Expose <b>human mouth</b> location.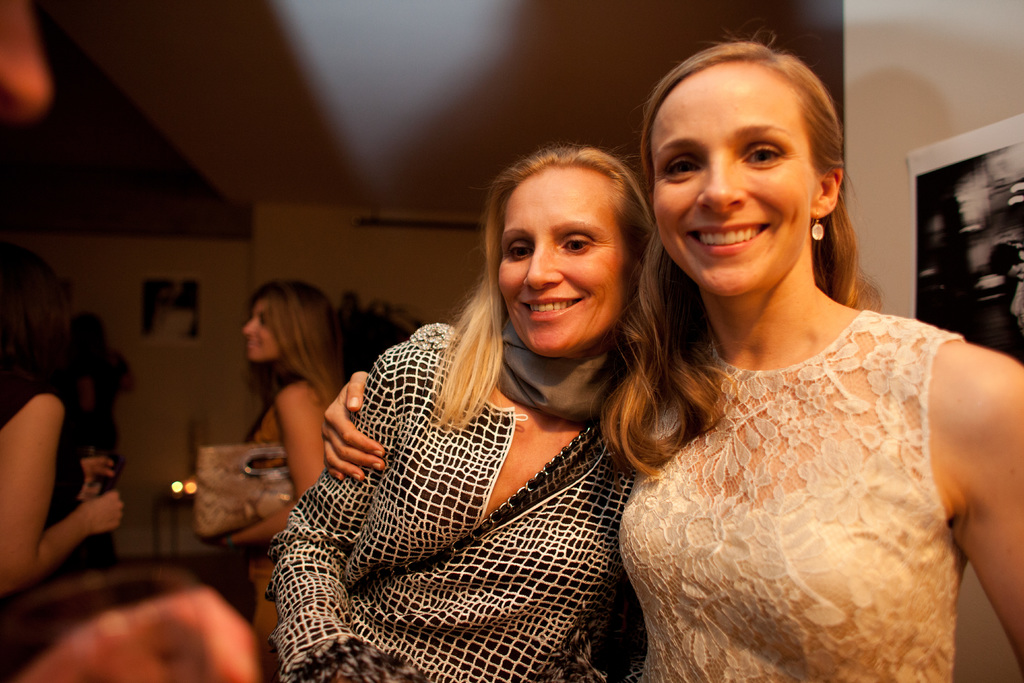
Exposed at box(517, 297, 582, 329).
